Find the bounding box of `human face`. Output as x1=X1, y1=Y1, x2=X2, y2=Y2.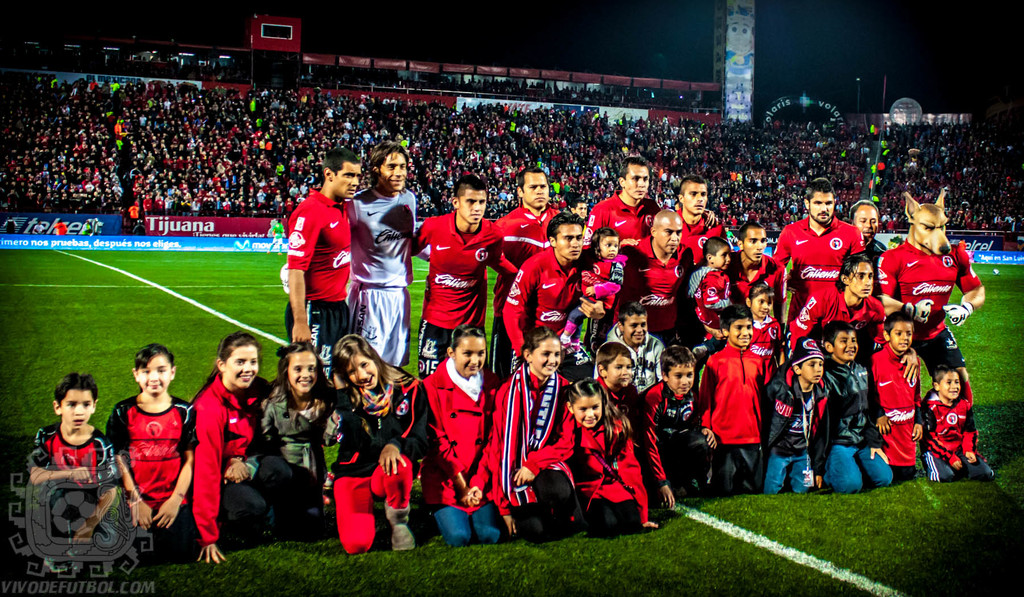
x1=139, y1=353, x2=173, y2=397.
